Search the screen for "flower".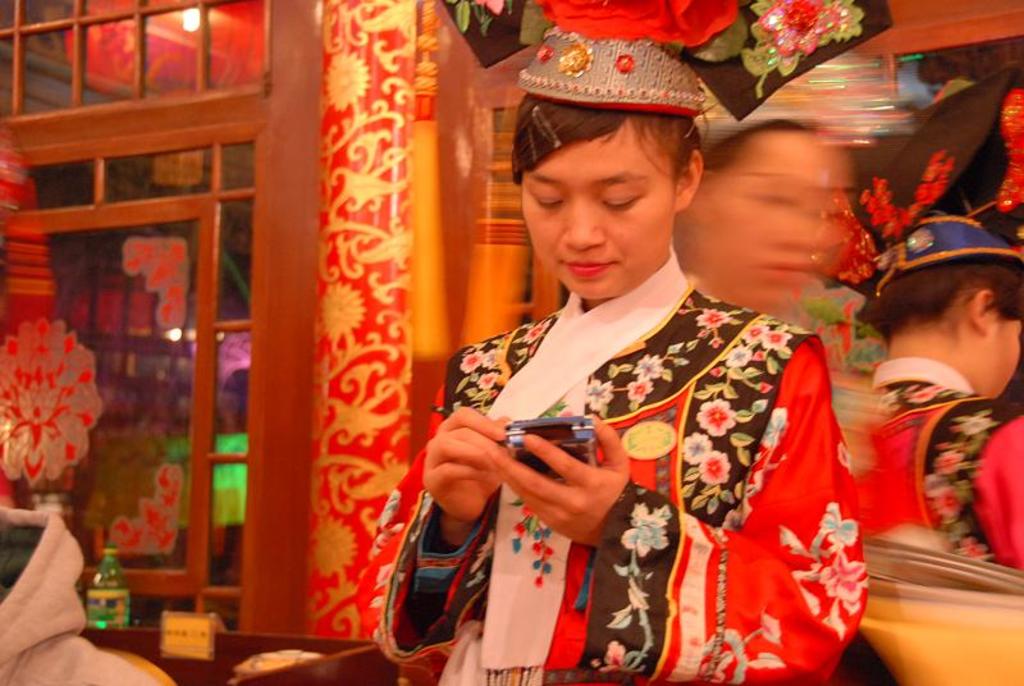
Found at <region>732, 343, 751, 365</region>.
